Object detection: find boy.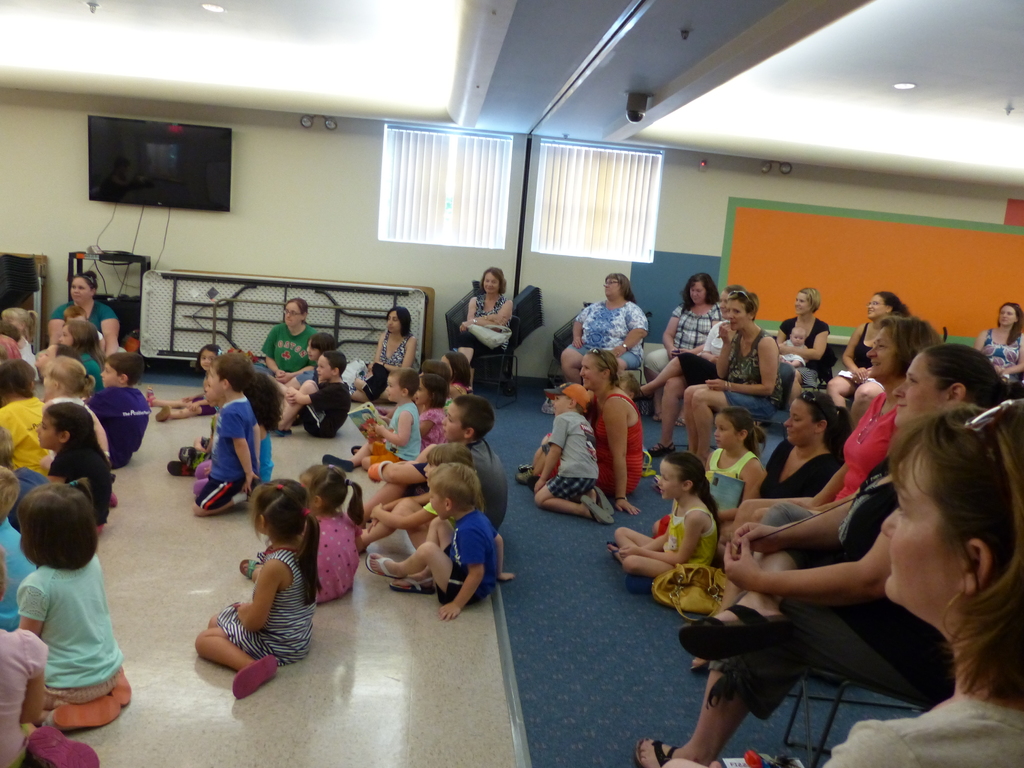
[left=361, top=395, right=511, bottom=529].
